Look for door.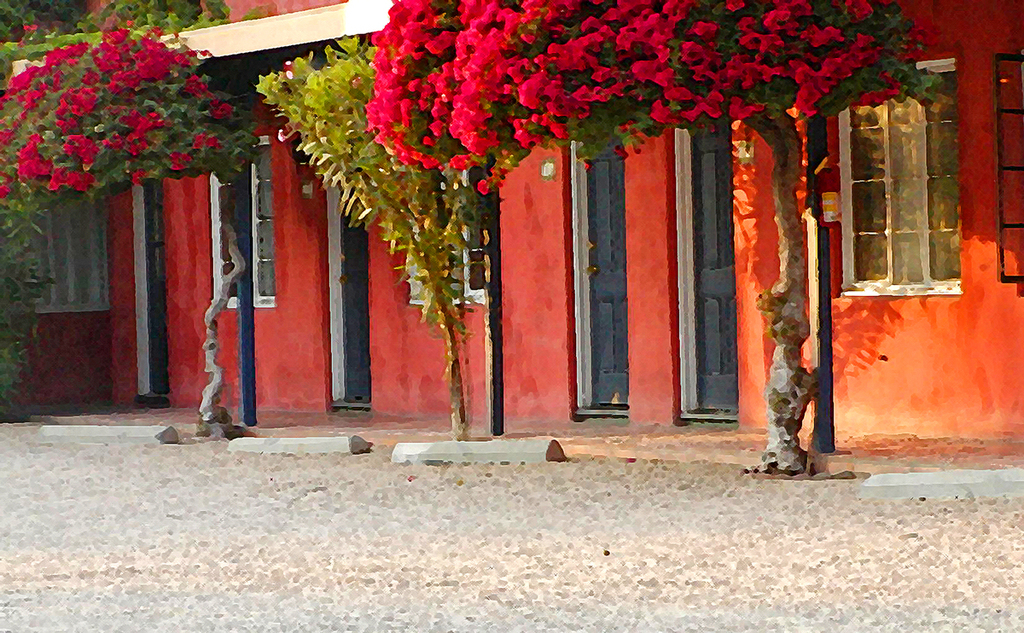
Found: left=340, top=176, right=369, bottom=402.
